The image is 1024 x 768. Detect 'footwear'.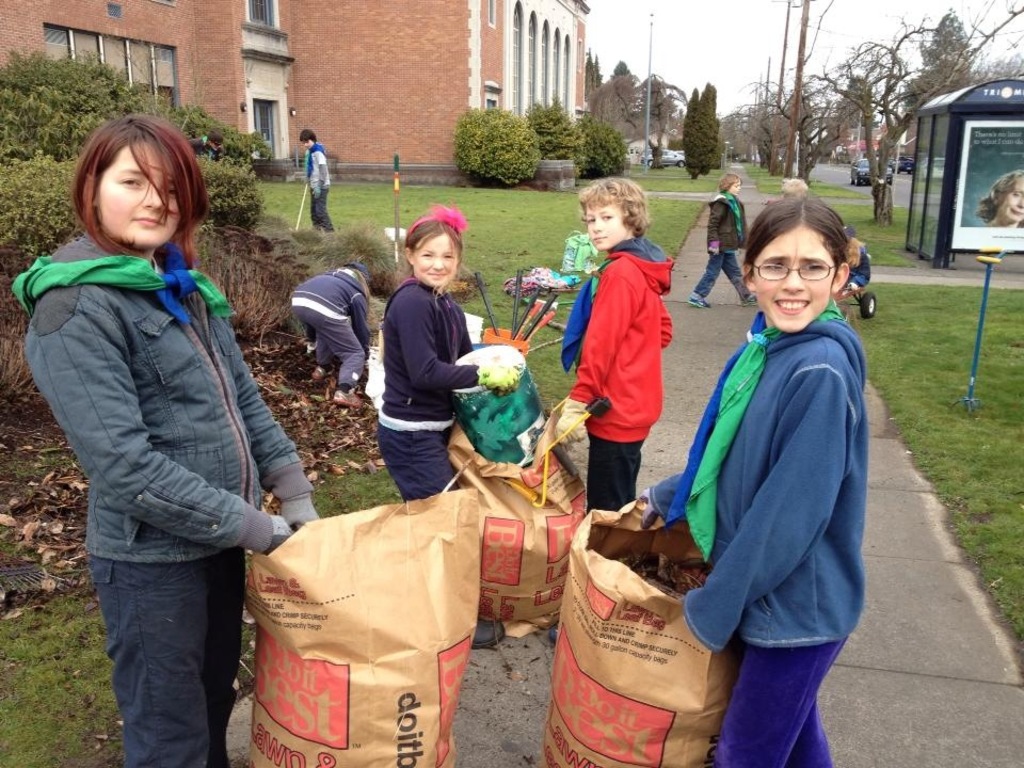
Detection: {"left": 474, "top": 618, "right": 508, "bottom": 652}.
